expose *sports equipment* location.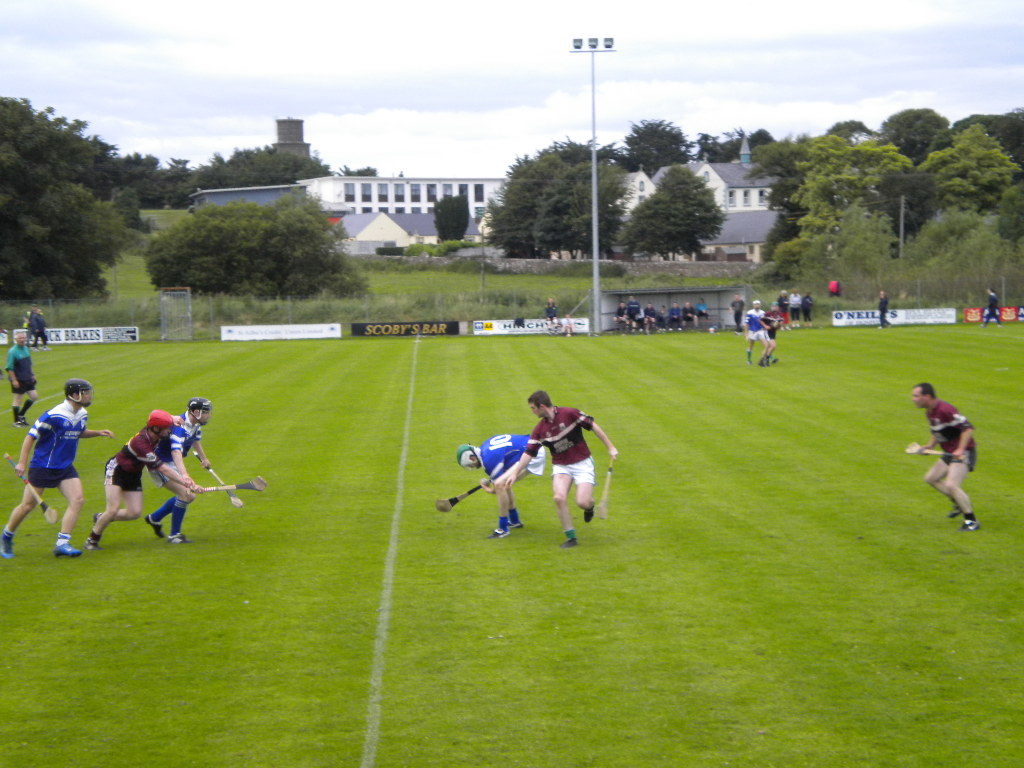
Exposed at 960:514:984:534.
